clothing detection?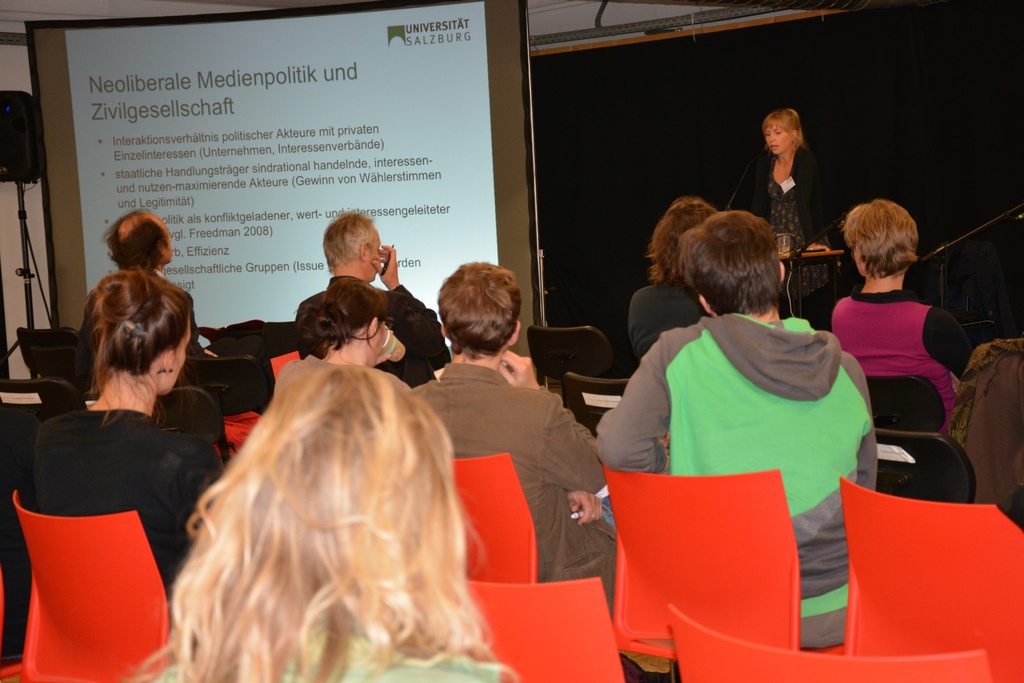
299 273 434 389
